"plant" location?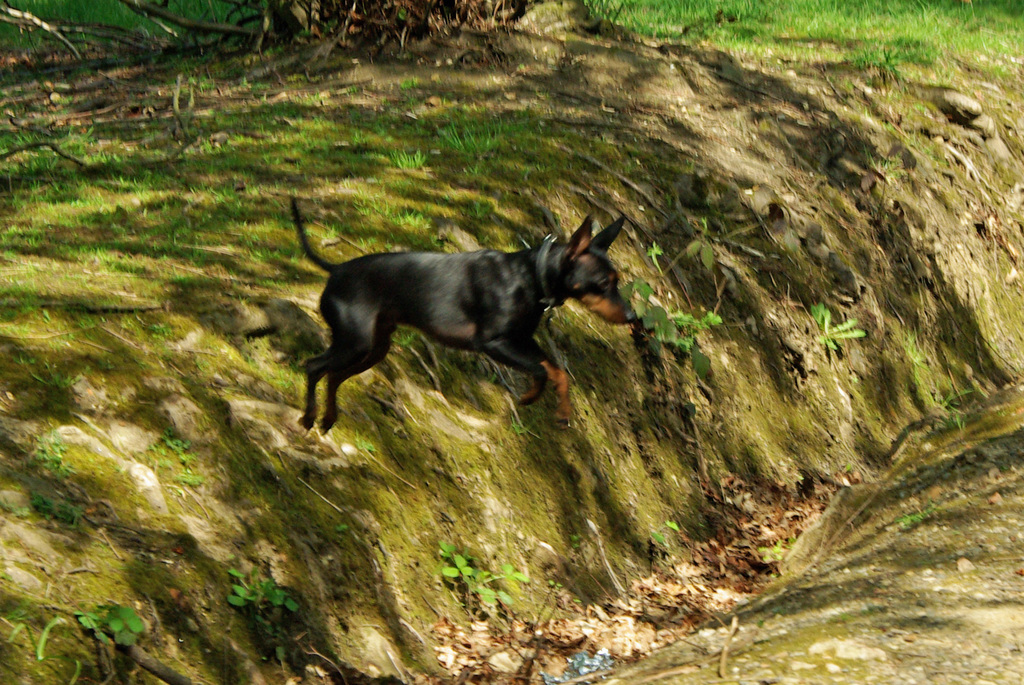
x1=81, y1=601, x2=138, y2=643
